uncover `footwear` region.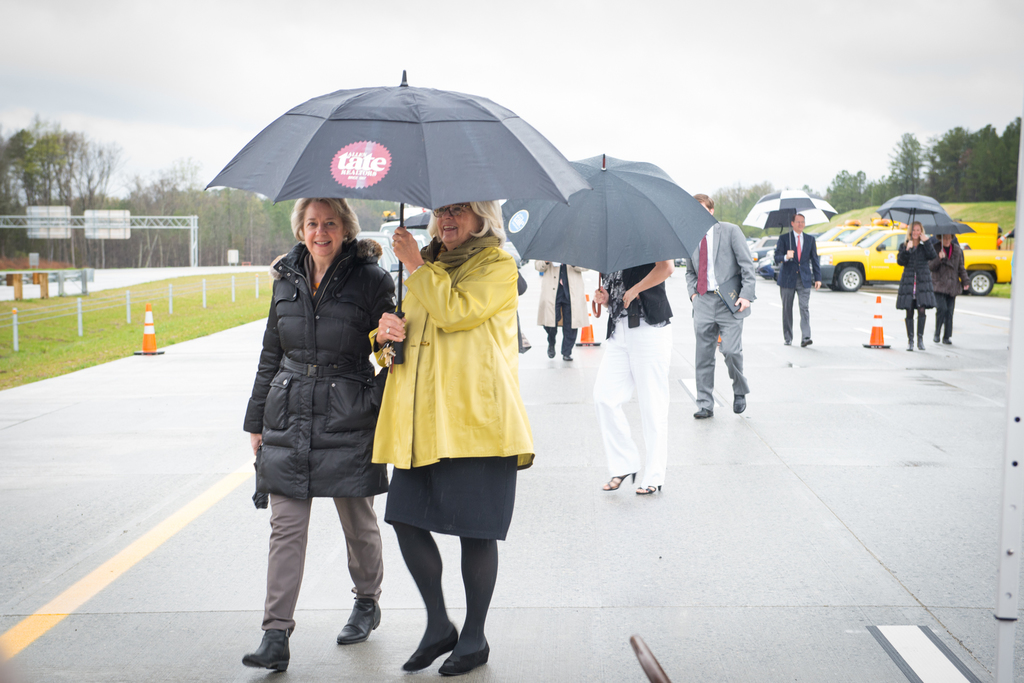
Uncovered: detection(803, 336, 812, 347).
